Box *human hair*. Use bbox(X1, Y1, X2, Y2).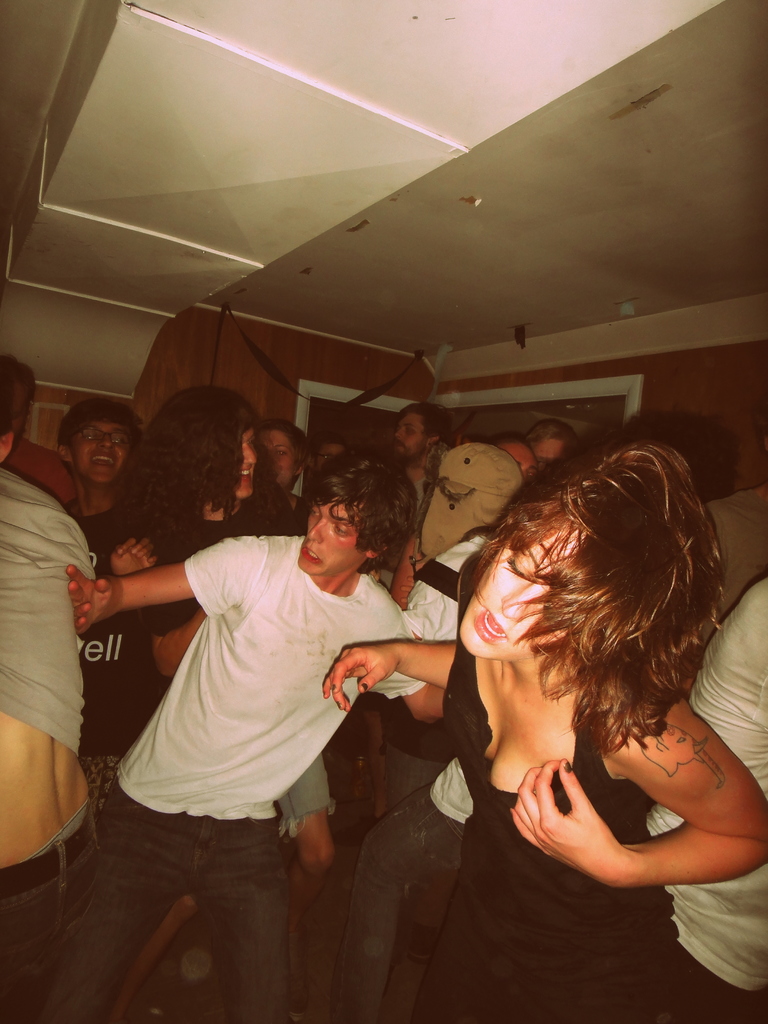
bbox(258, 414, 312, 486).
